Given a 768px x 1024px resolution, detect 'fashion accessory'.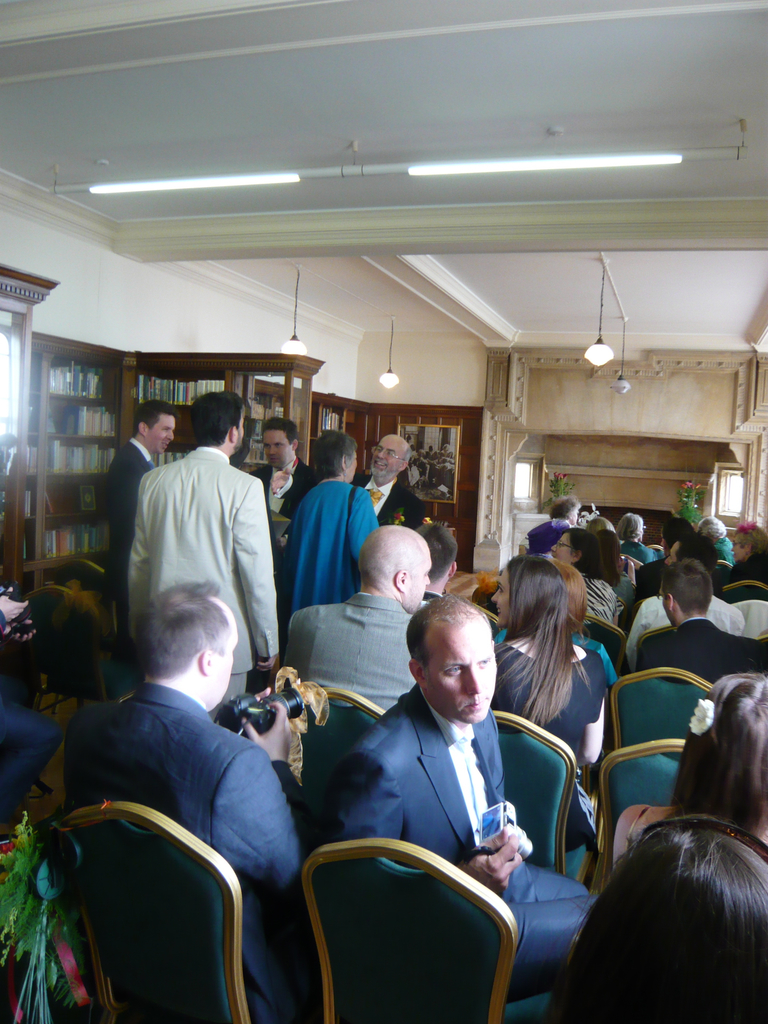
bbox(686, 697, 719, 741).
